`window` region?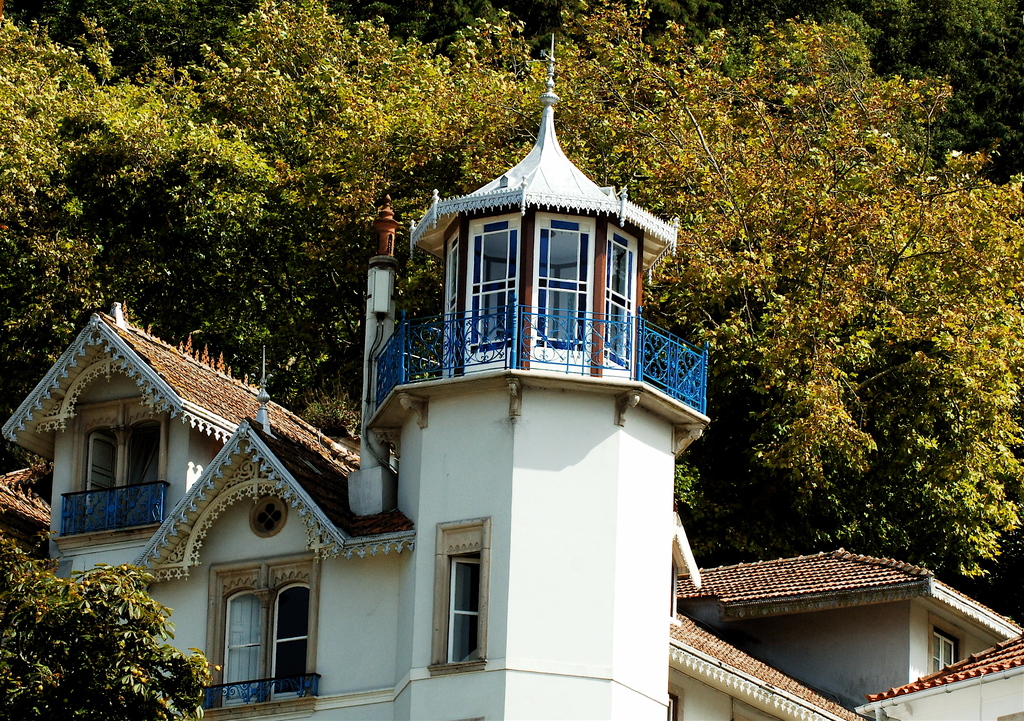
rect(609, 221, 639, 371)
